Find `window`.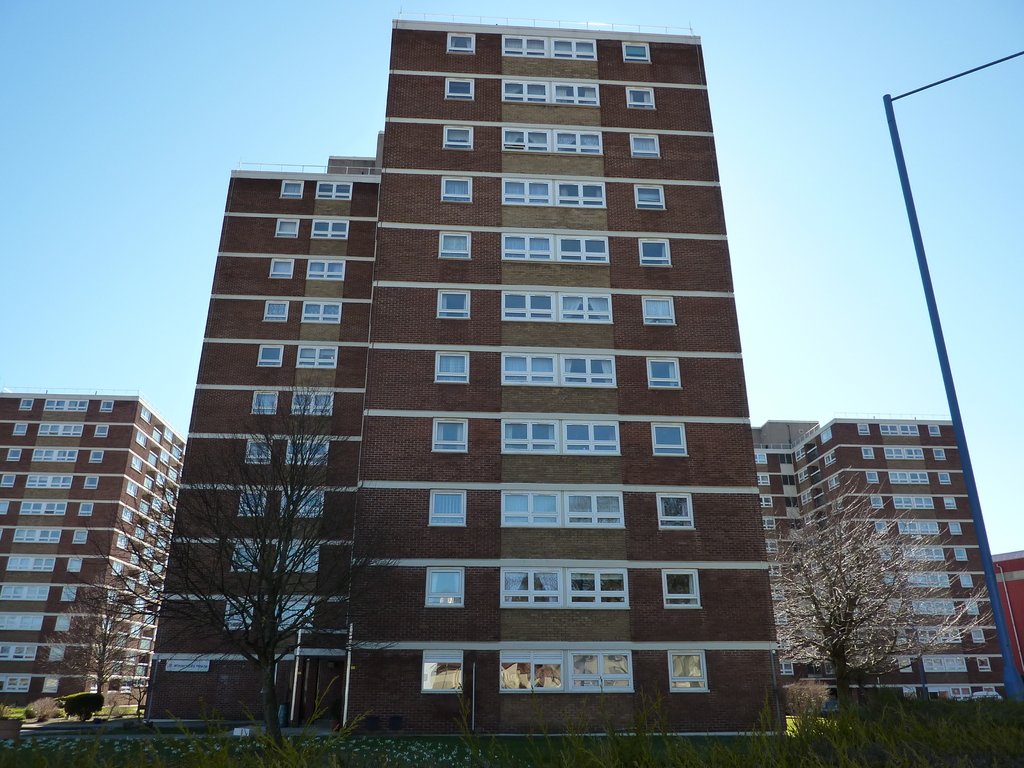
637:187:665:209.
